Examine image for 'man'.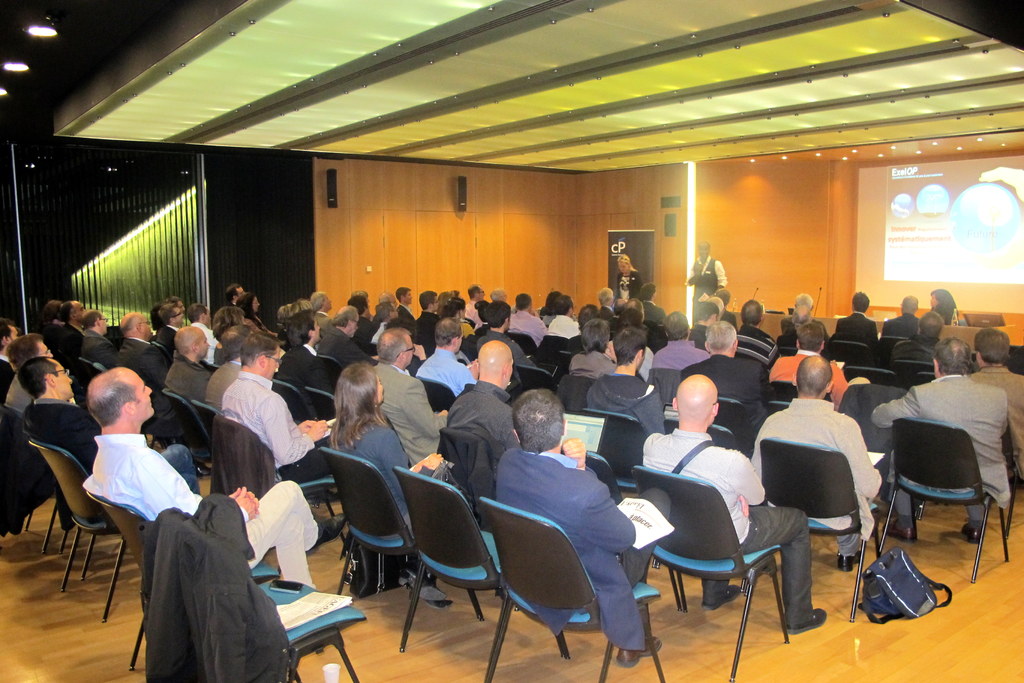
Examination result: (227,283,246,306).
